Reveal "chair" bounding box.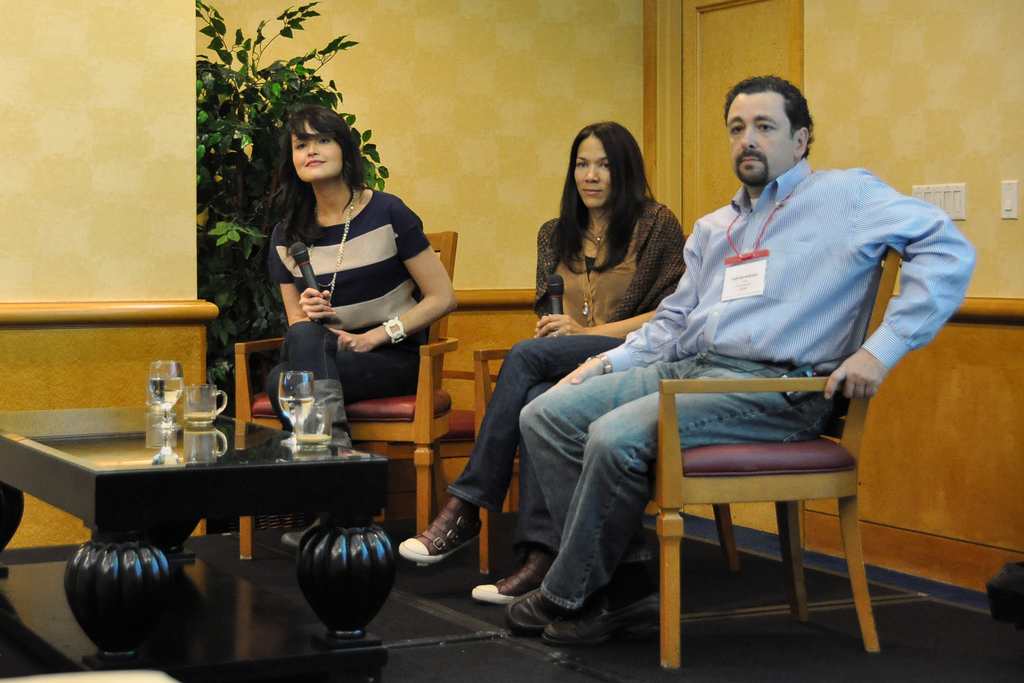
Revealed: rect(635, 249, 892, 673).
